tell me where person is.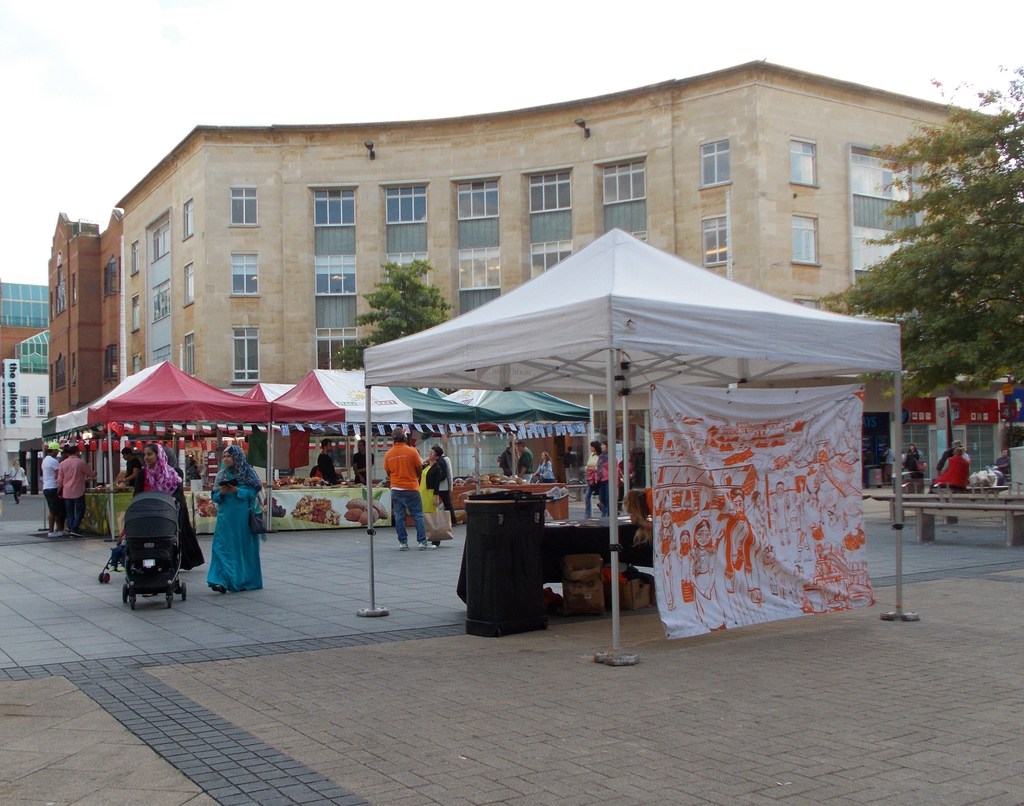
person is at 6:458:28:506.
